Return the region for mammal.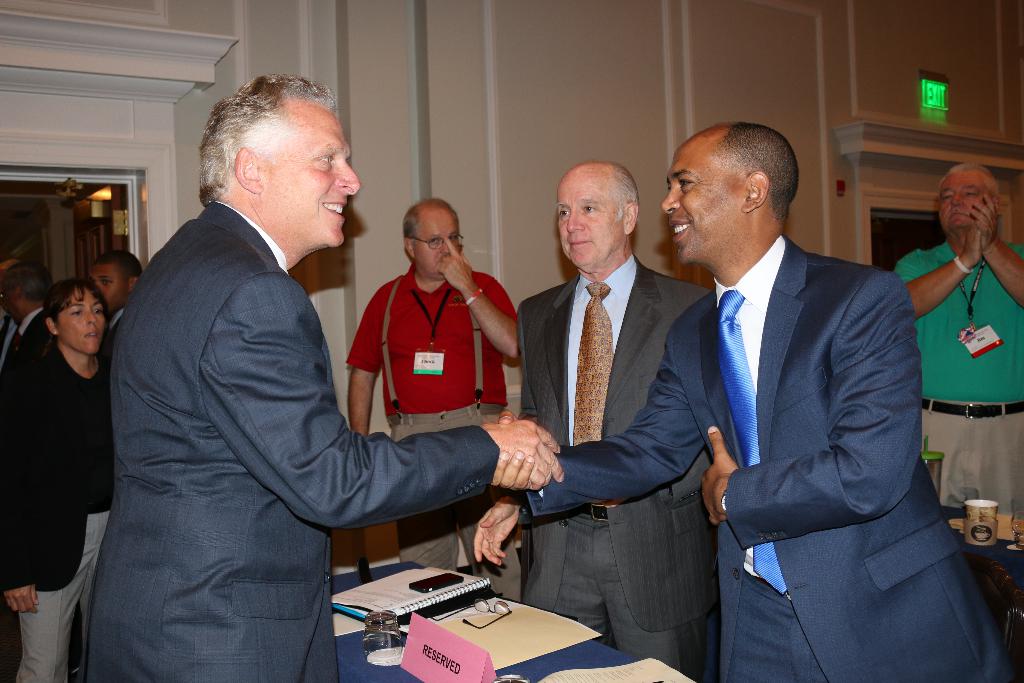
886:159:1023:519.
